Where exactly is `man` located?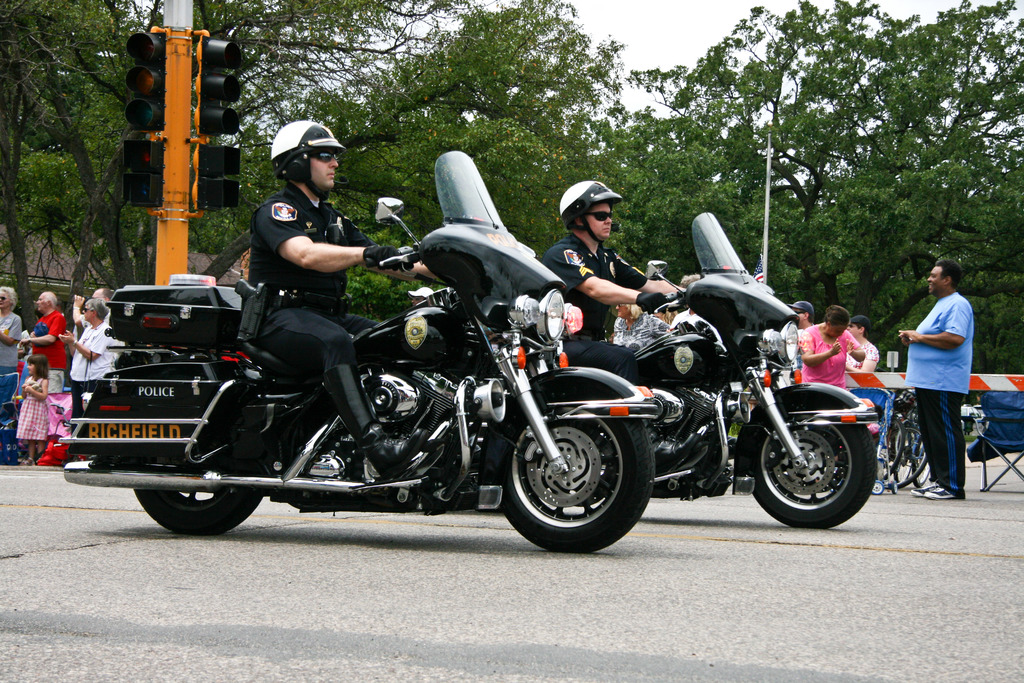
Its bounding box is [852, 314, 879, 372].
